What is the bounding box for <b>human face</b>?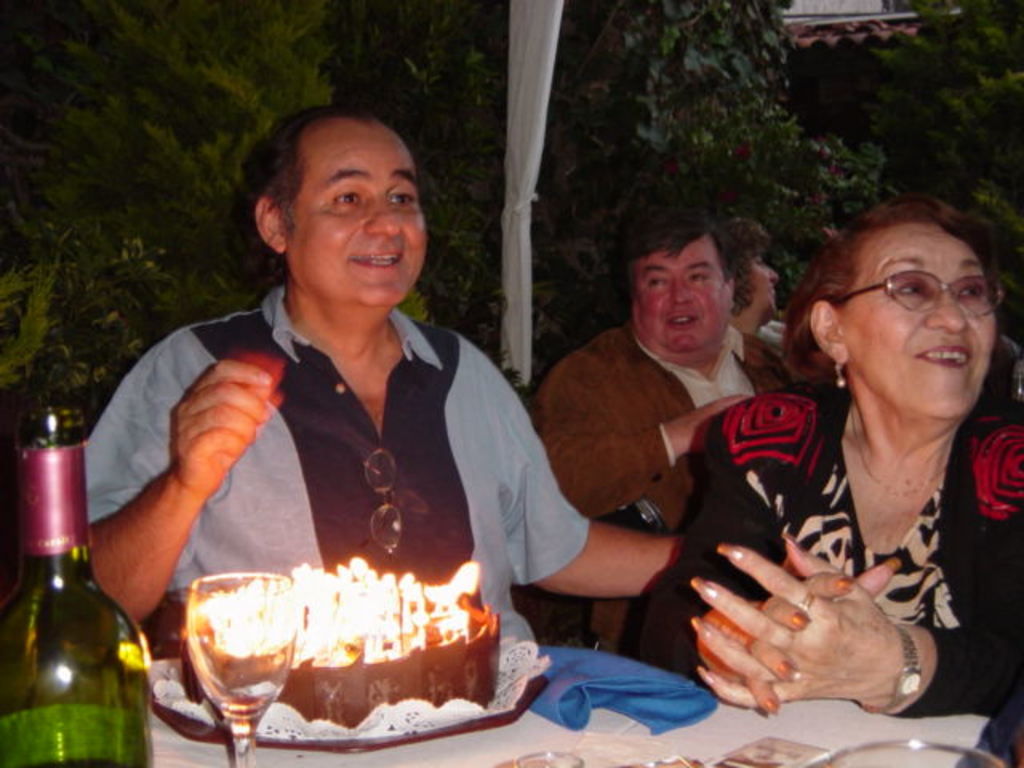
bbox=(627, 229, 733, 352).
